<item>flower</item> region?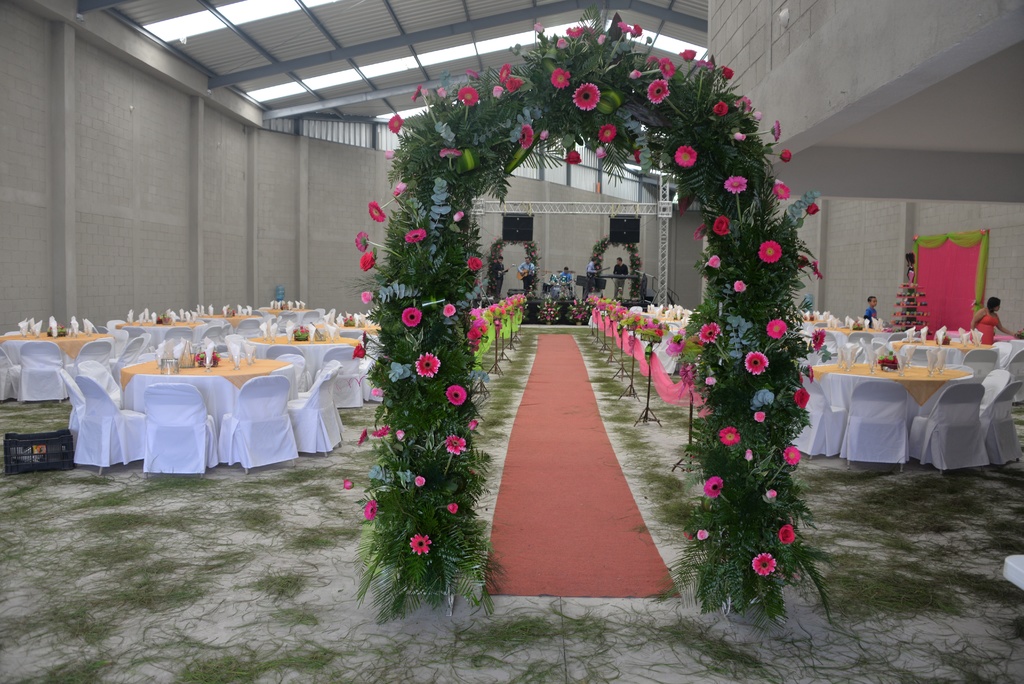
(419, 354, 438, 377)
